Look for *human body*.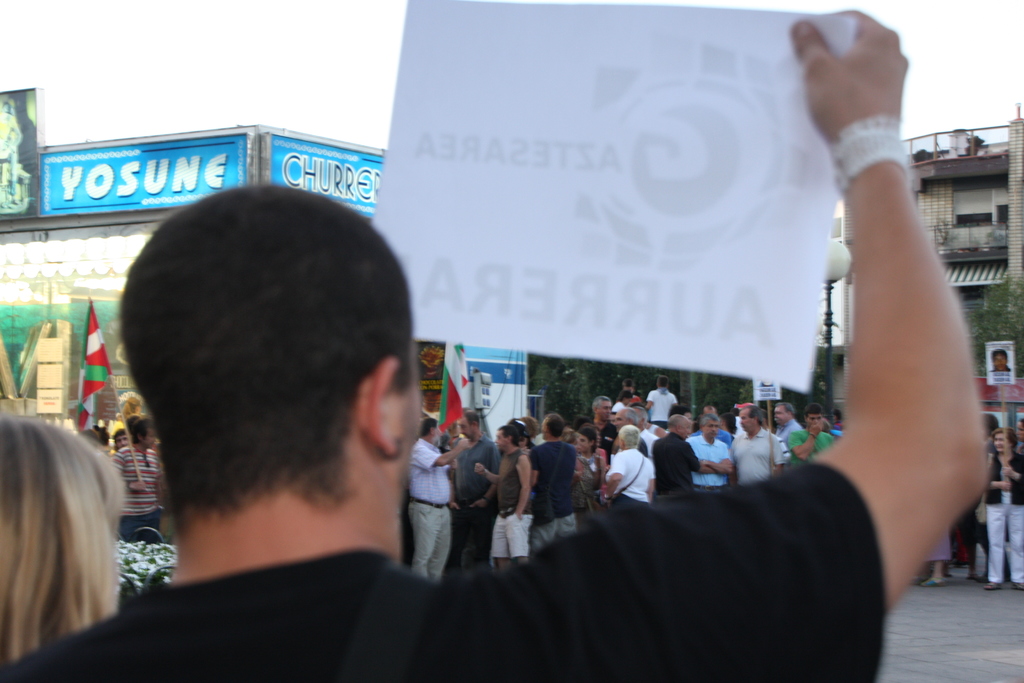
Found: x1=474 y1=425 x2=533 y2=568.
